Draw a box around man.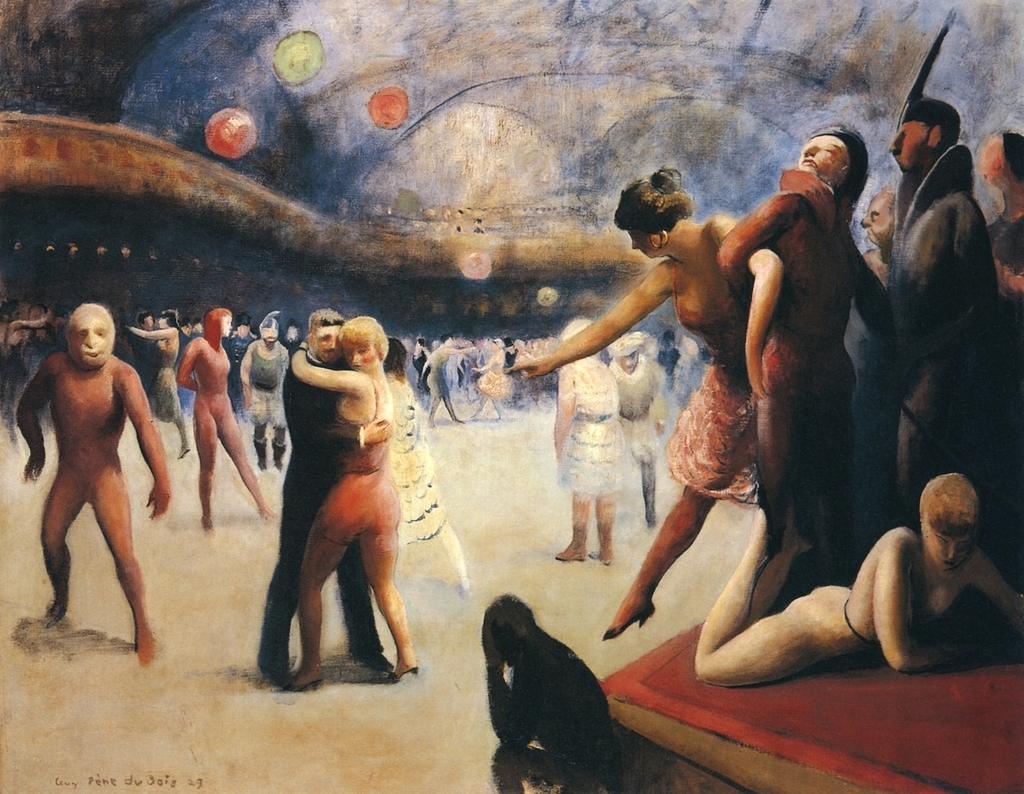
[890,102,1006,540].
